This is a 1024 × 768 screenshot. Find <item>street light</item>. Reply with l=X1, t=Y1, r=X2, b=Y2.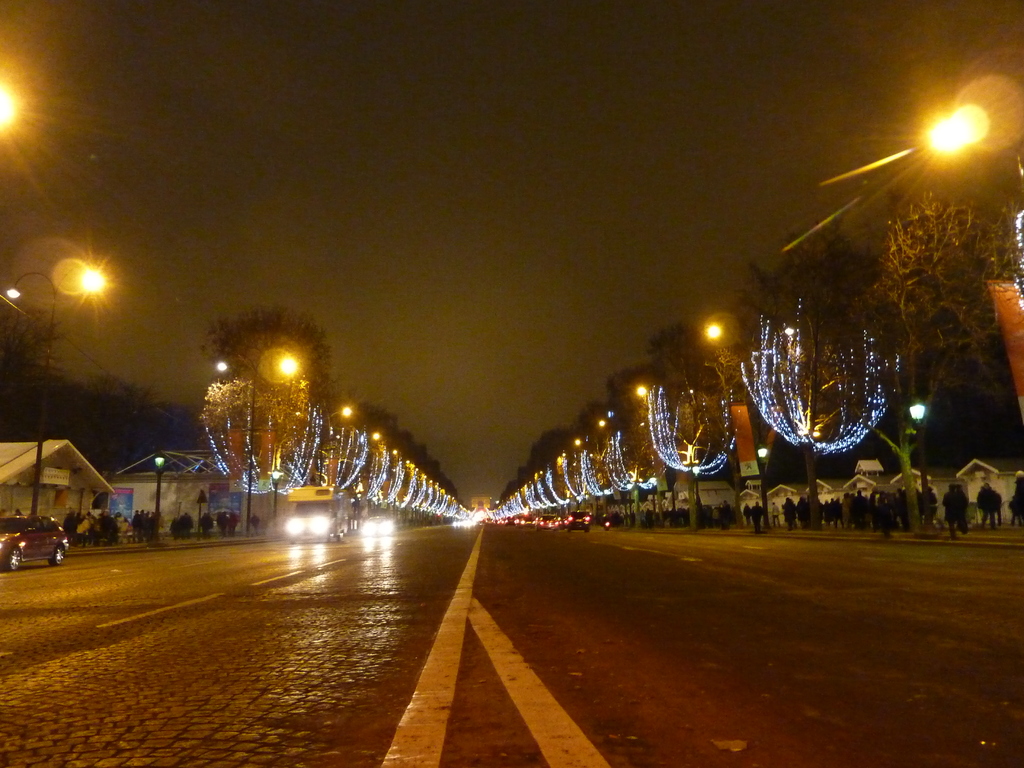
l=320, t=402, r=350, b=488.
